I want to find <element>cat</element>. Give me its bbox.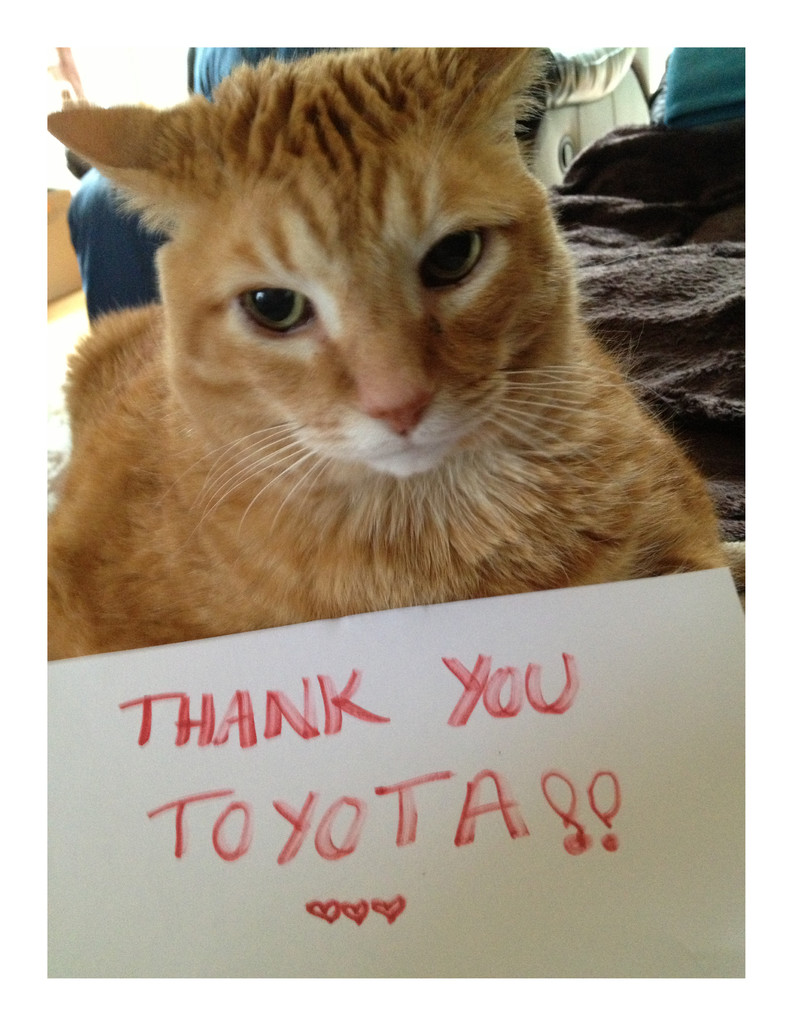
37 43 728 655.
